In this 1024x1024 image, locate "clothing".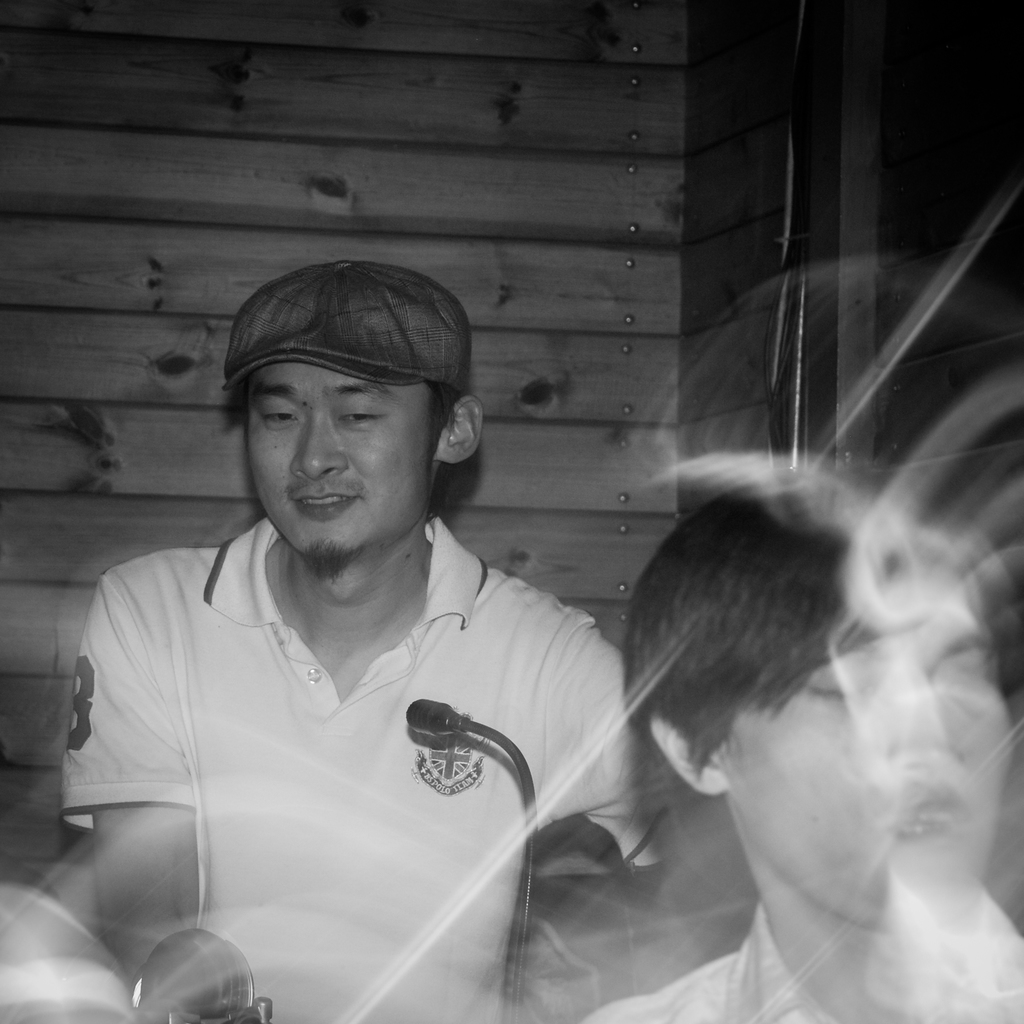
Bounding box: l=588, t=907, r=1023, b=1023.
